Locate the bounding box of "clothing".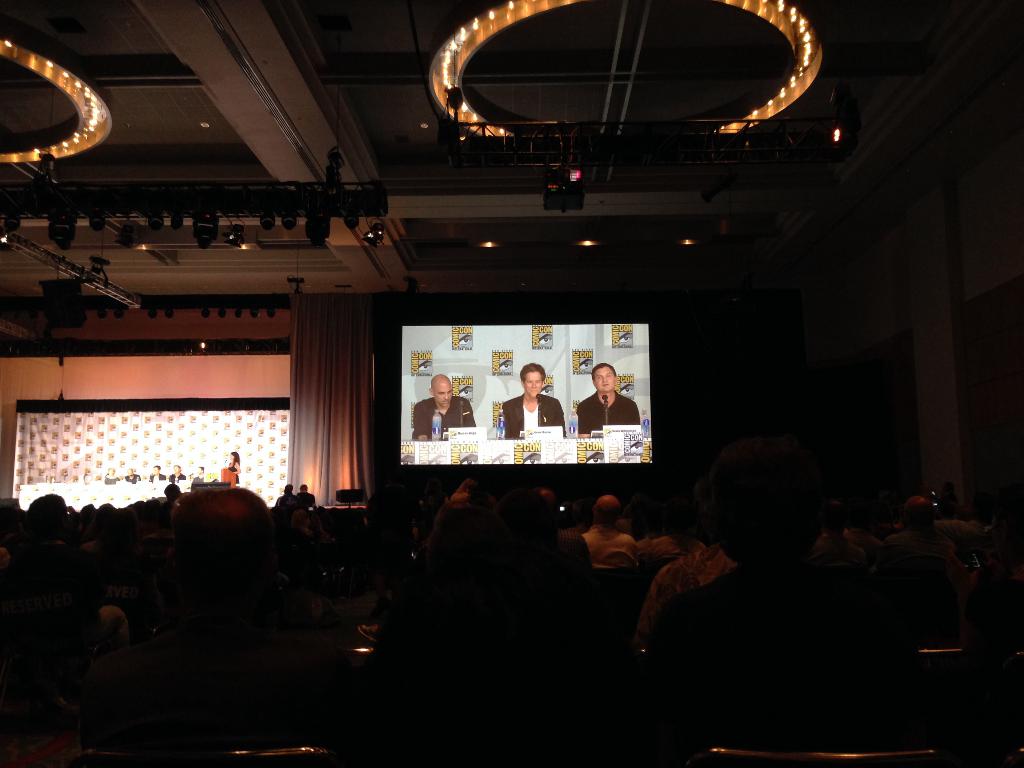
Bounding box: left=406, top=396, right=483, bottom=421.
